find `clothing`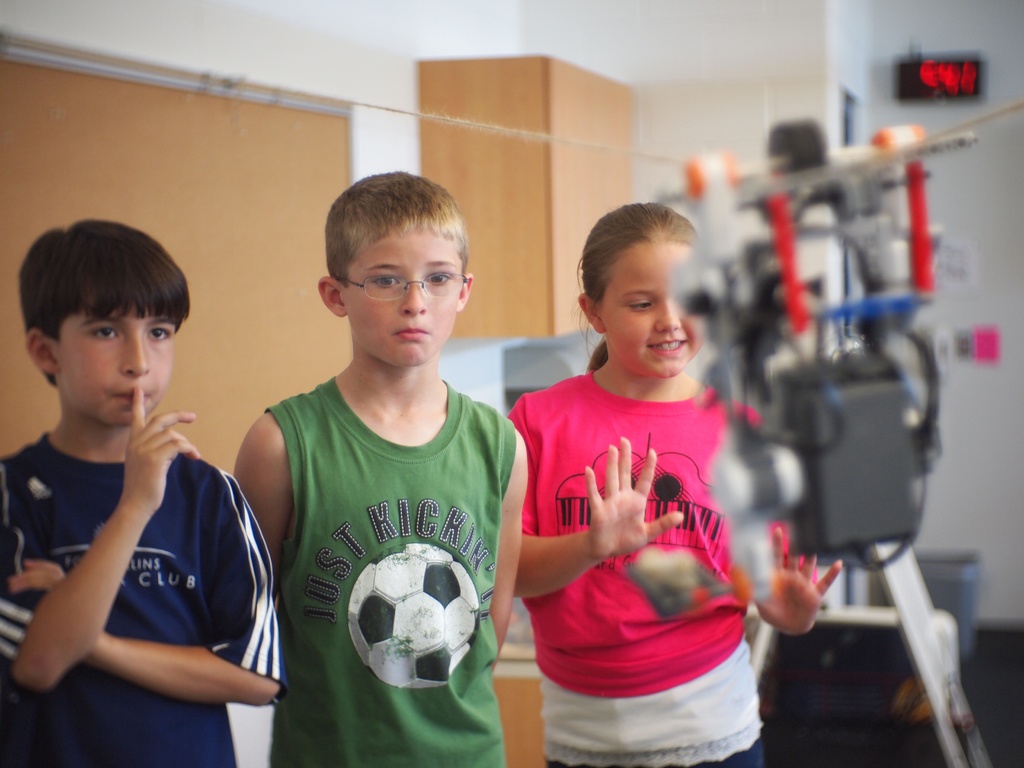
266, 372, 515, 767
